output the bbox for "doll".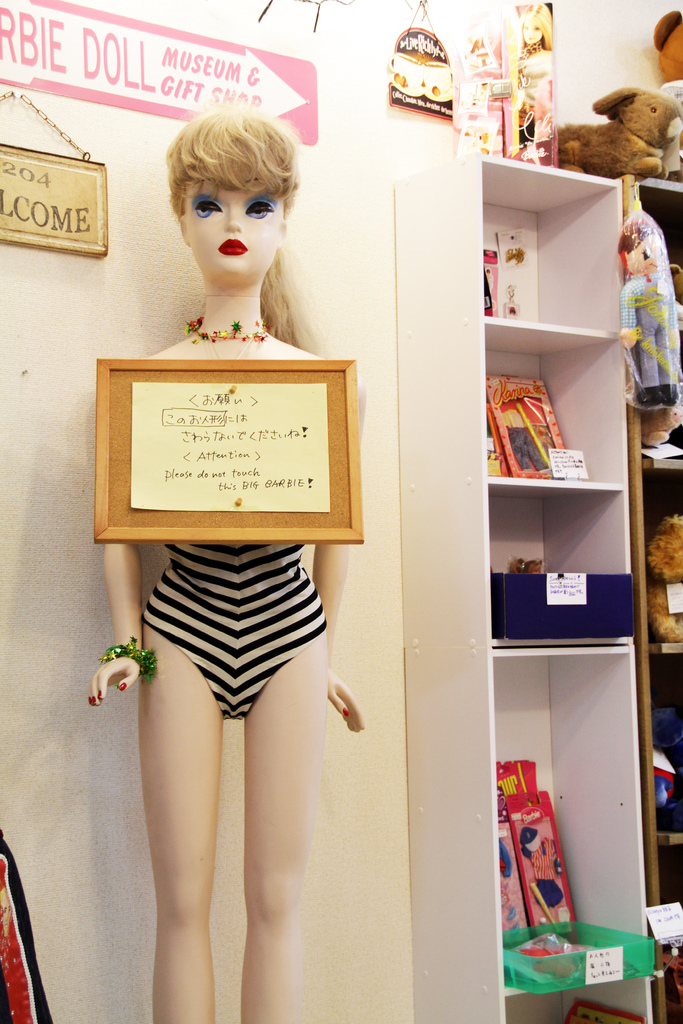
(left=623, top=204, right=682, bottom=419).
